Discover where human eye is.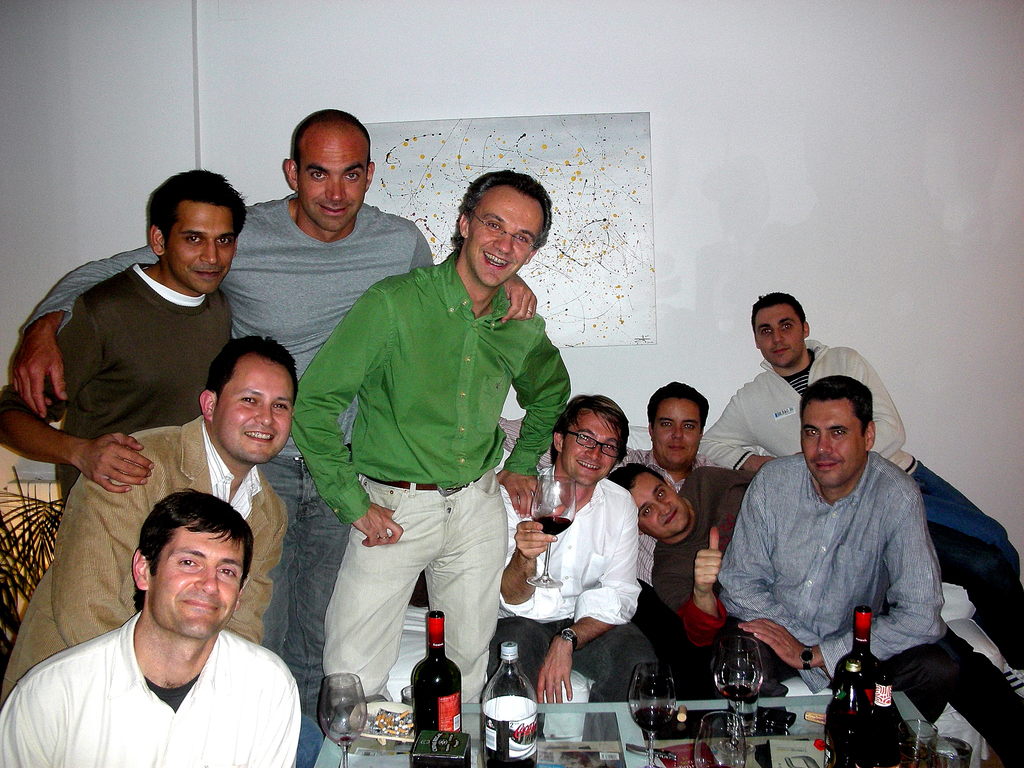
Discovered at Rect(216, 237, 232, 246).
